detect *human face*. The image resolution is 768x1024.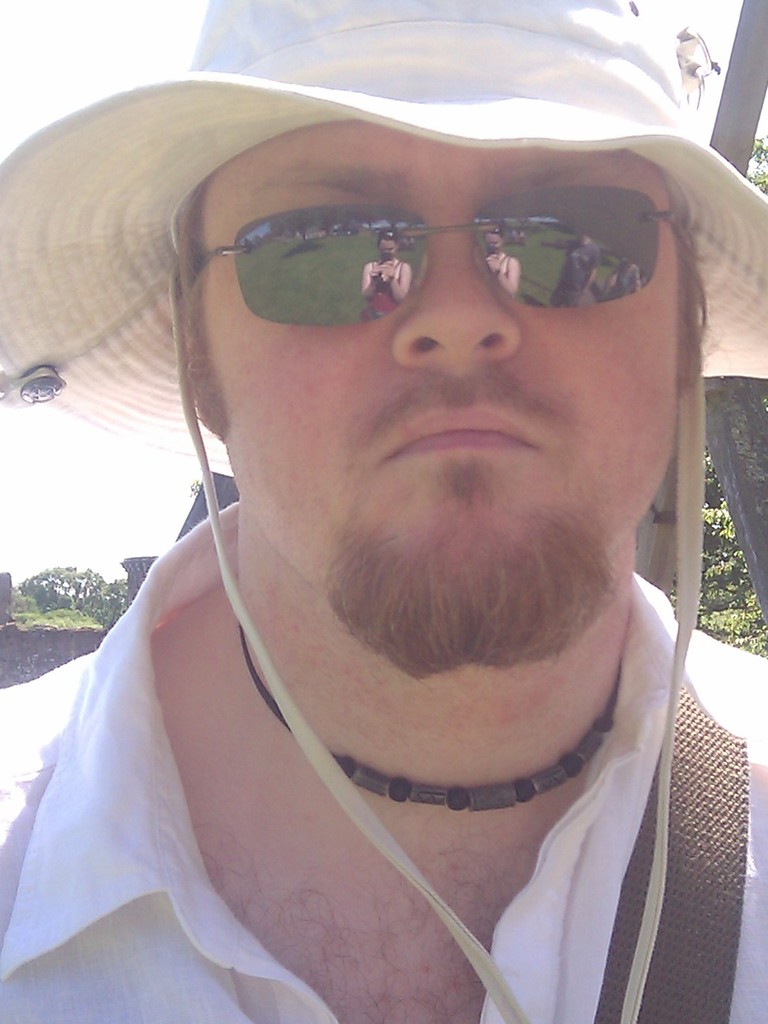
box(202, 123, 677, 628).
